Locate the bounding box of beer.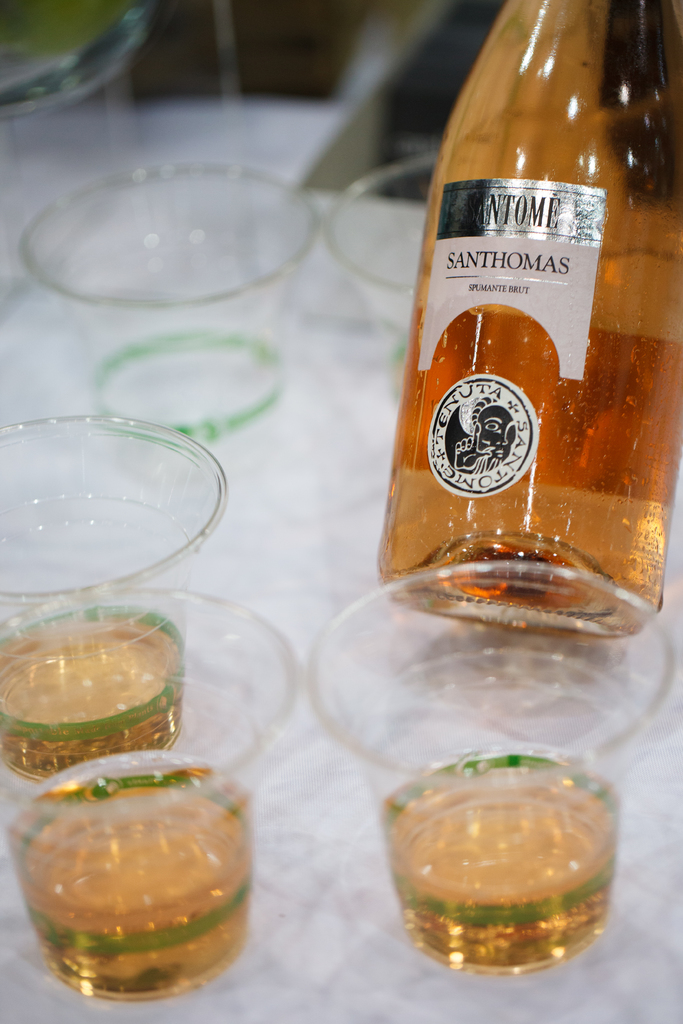
Bounding box: region(376, 1, 682, 641).
